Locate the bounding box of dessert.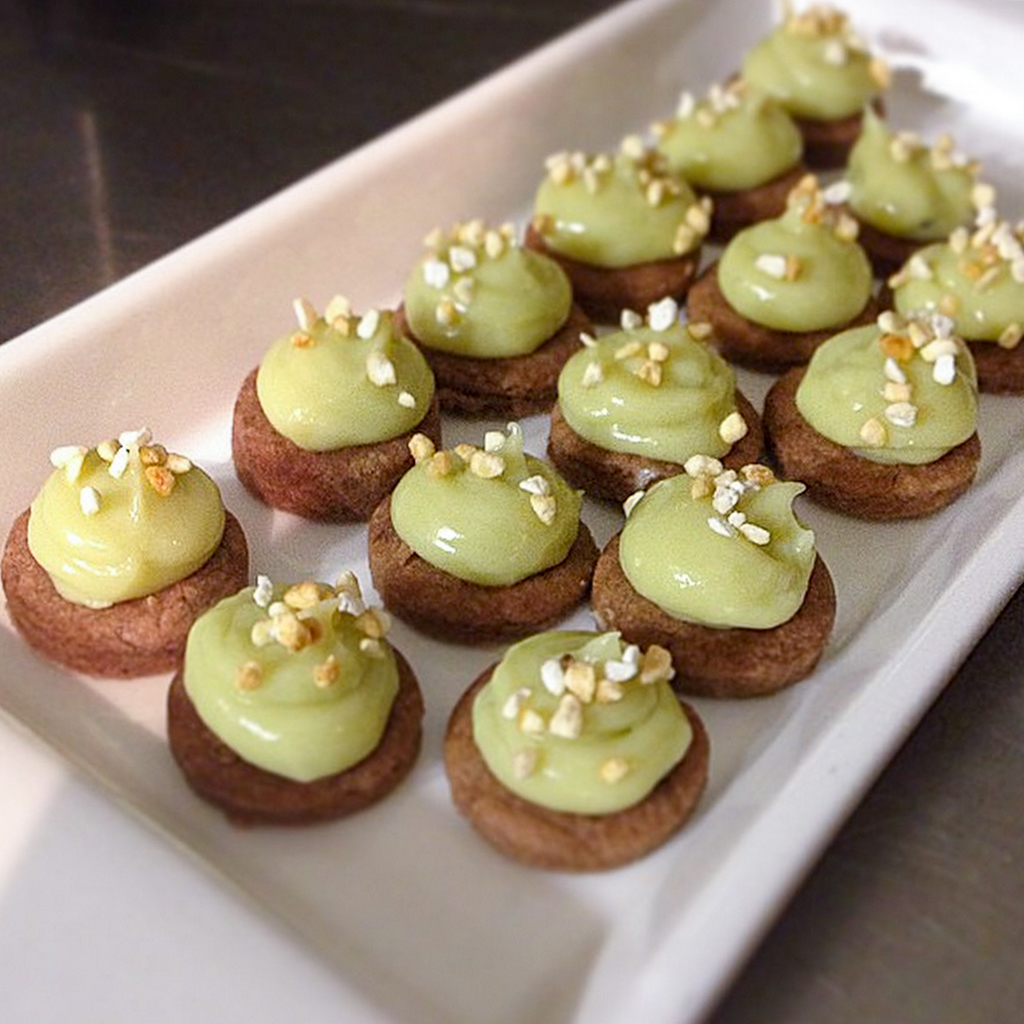
Bounding box: 760:310:981:521.
